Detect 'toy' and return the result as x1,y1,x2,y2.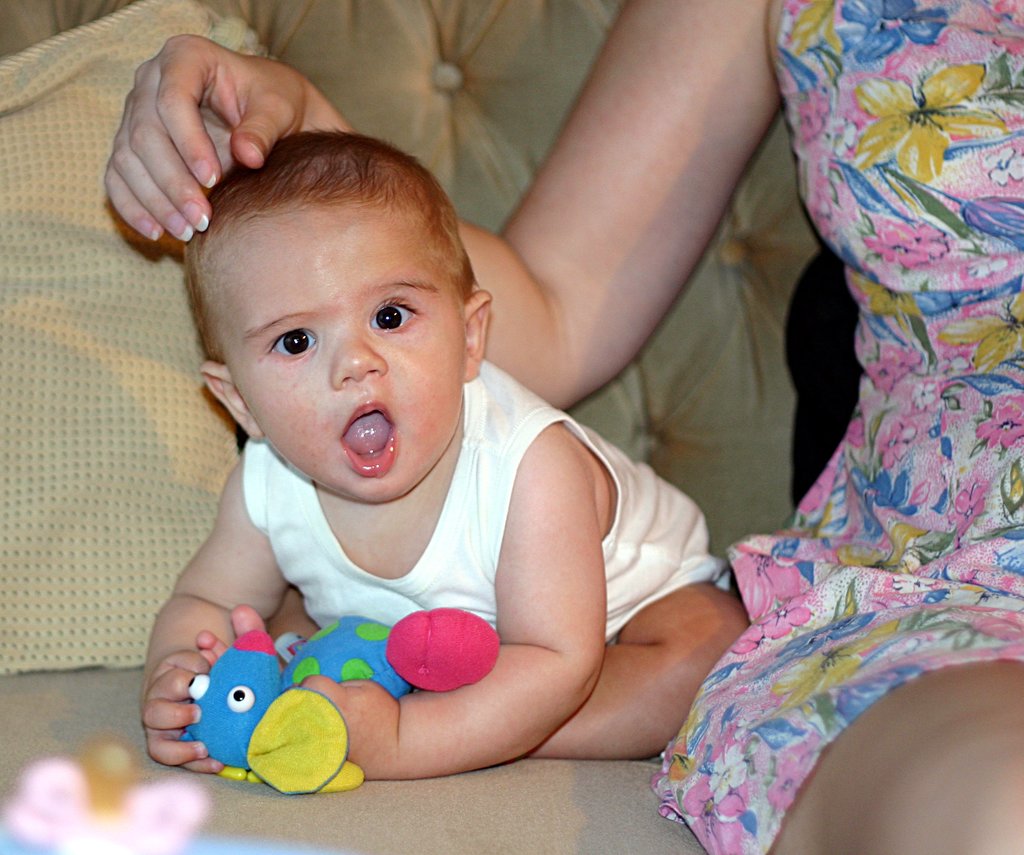
0,753,364,854.
